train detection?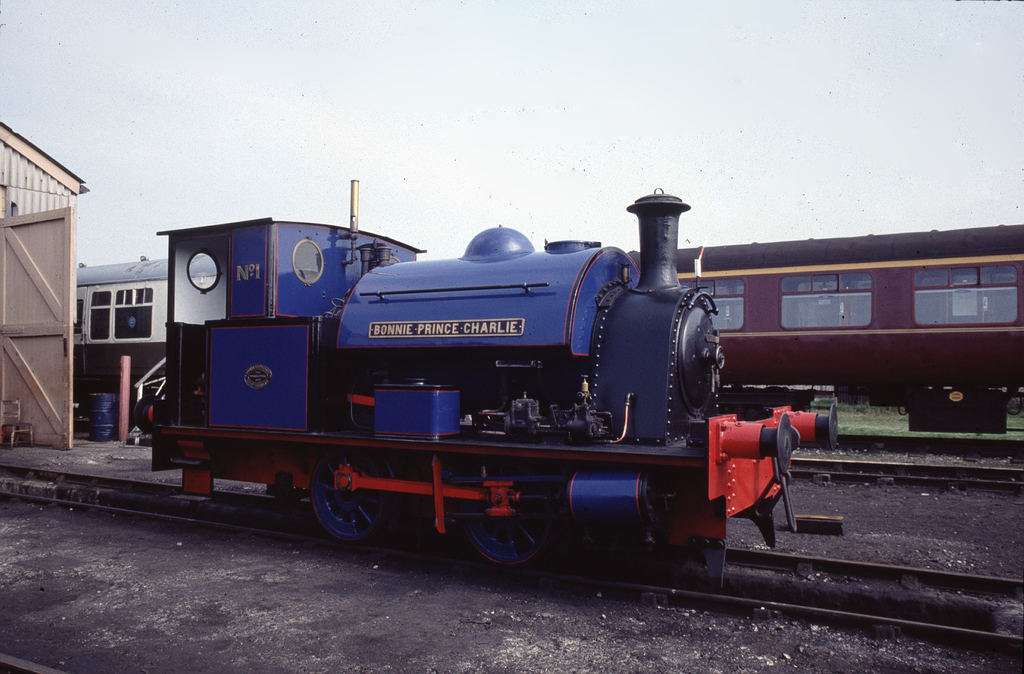
l=662, t=220, r=1023, b=455
